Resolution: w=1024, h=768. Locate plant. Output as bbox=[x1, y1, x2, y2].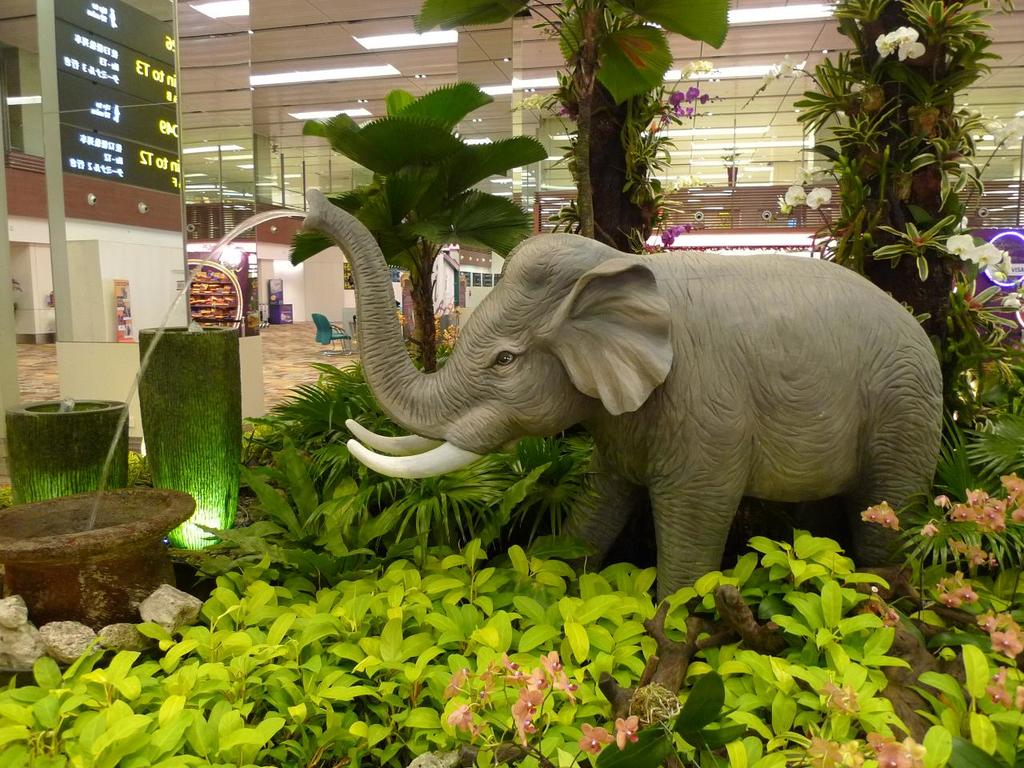
bbox=[127, 354, 605, 548].
